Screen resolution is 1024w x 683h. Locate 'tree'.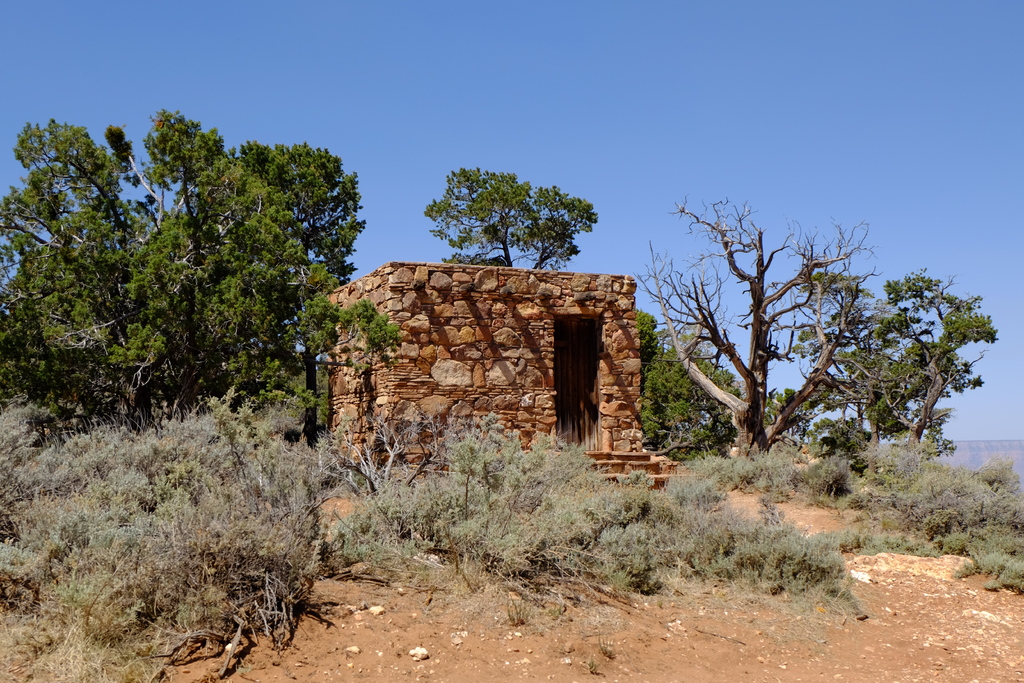
bbox=[421, 167, 598, 270].
